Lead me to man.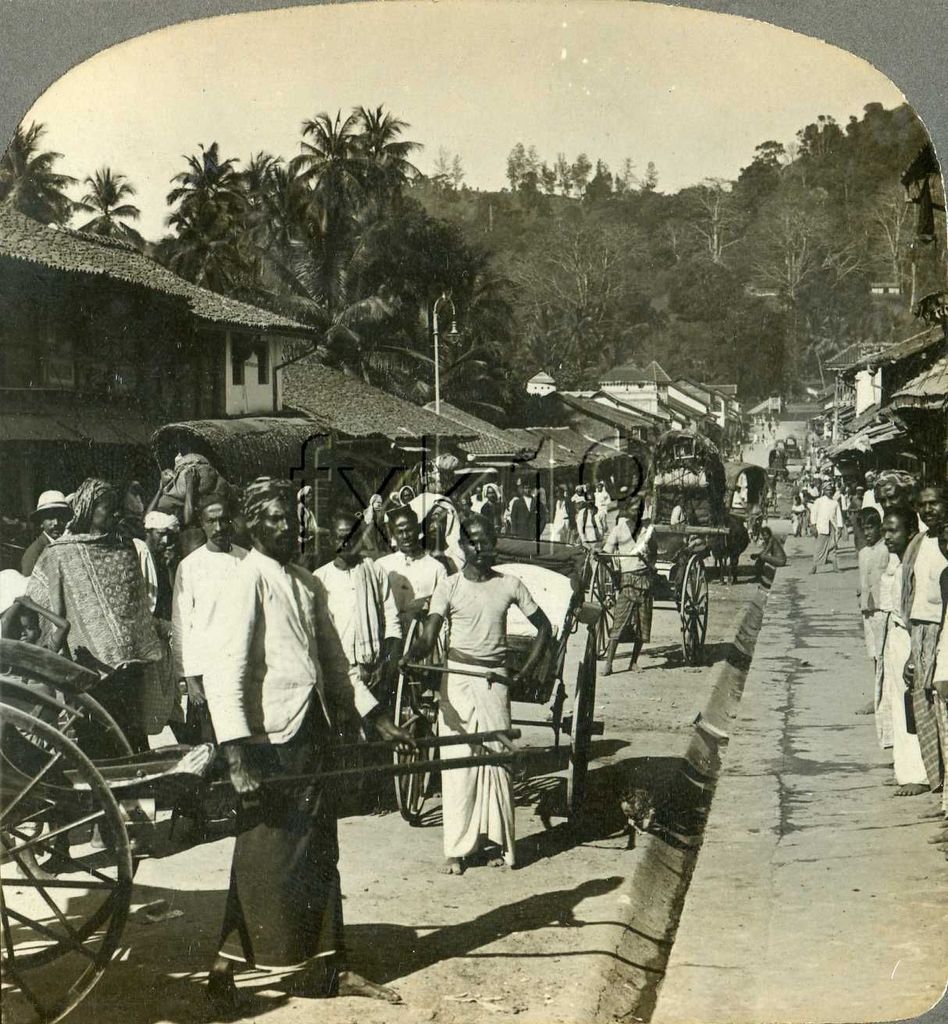
Lead to BBox(871, 501, 934, 795).
